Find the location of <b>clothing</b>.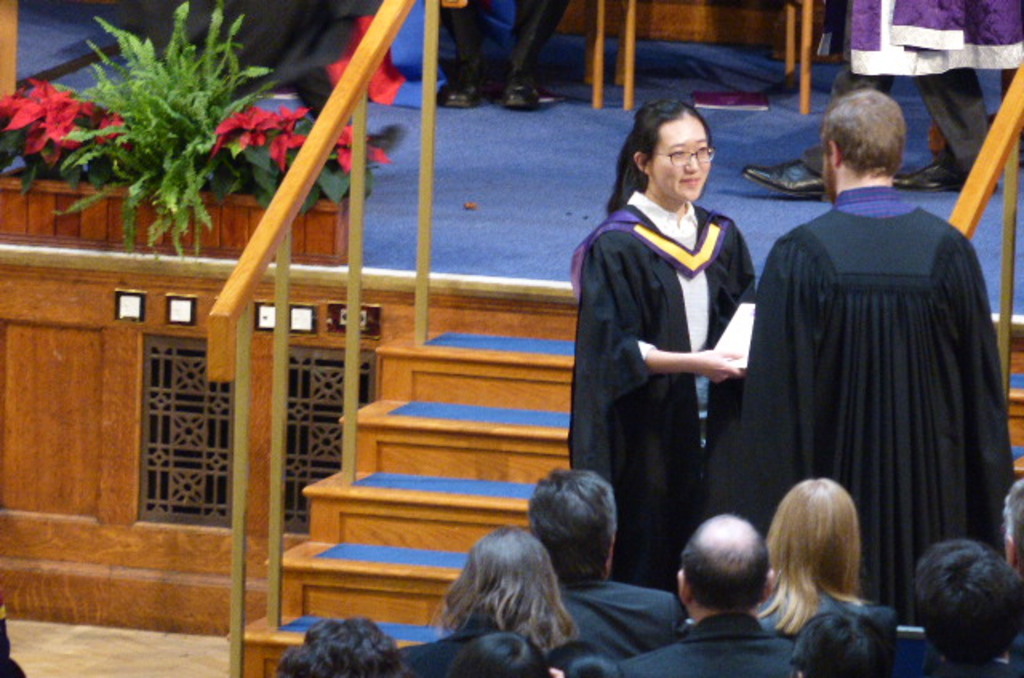
Location: x1=562 y1=569 x2=683 y2=656.
